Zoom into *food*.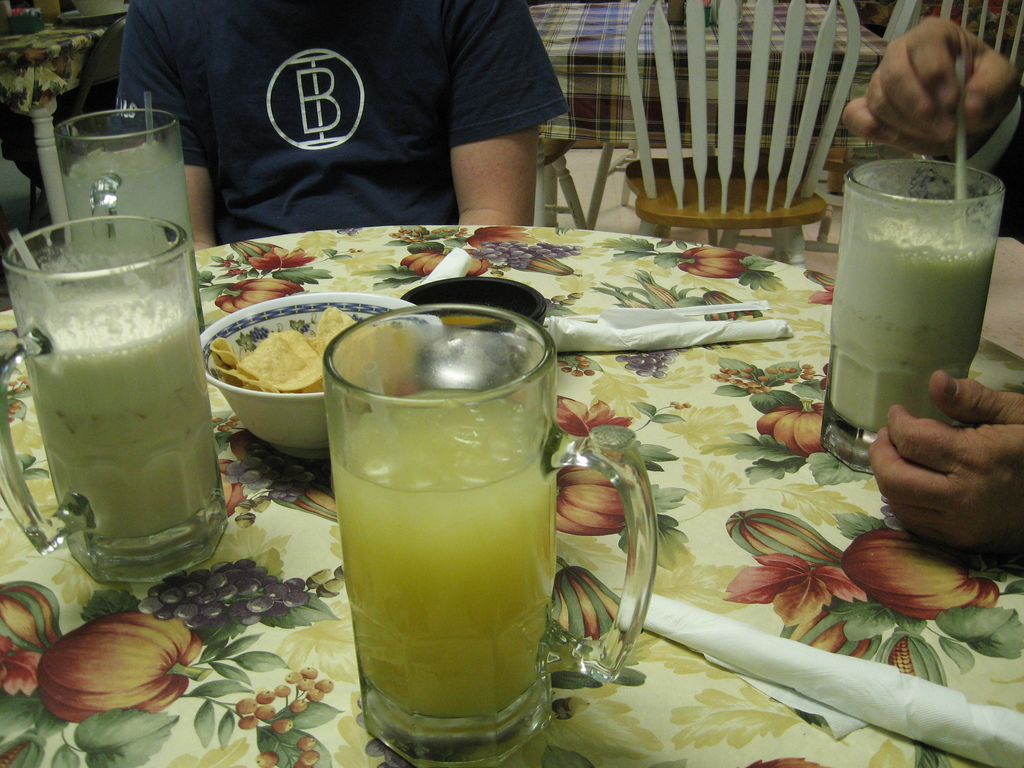
Zoom target: [left=615, top=349, right=690, bottom=378].
